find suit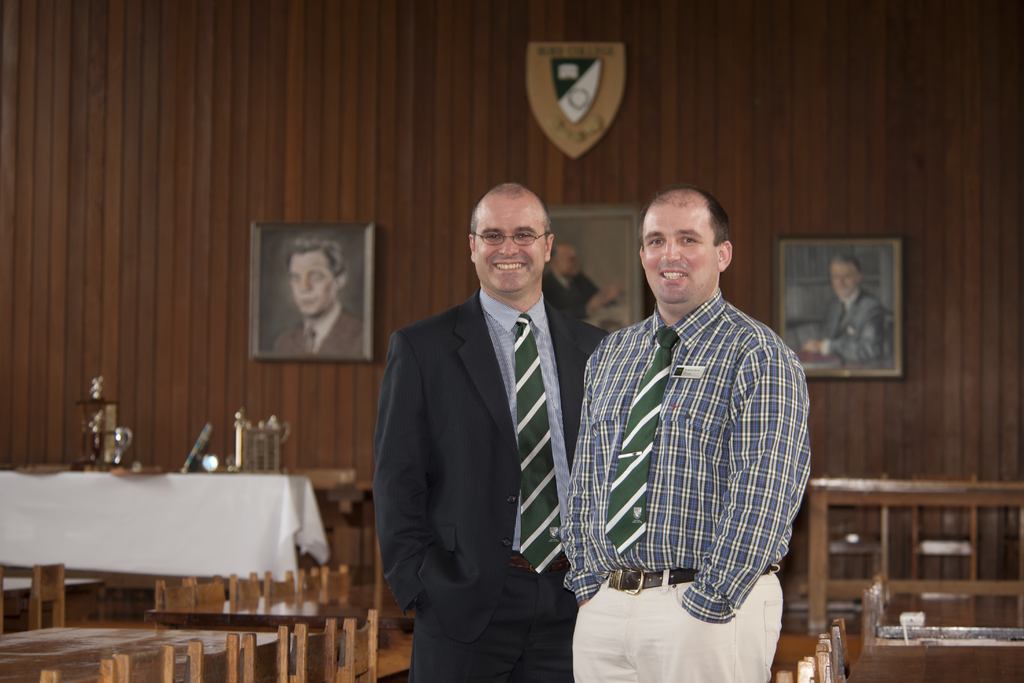
bbox=(815, 289, 889, 366)
